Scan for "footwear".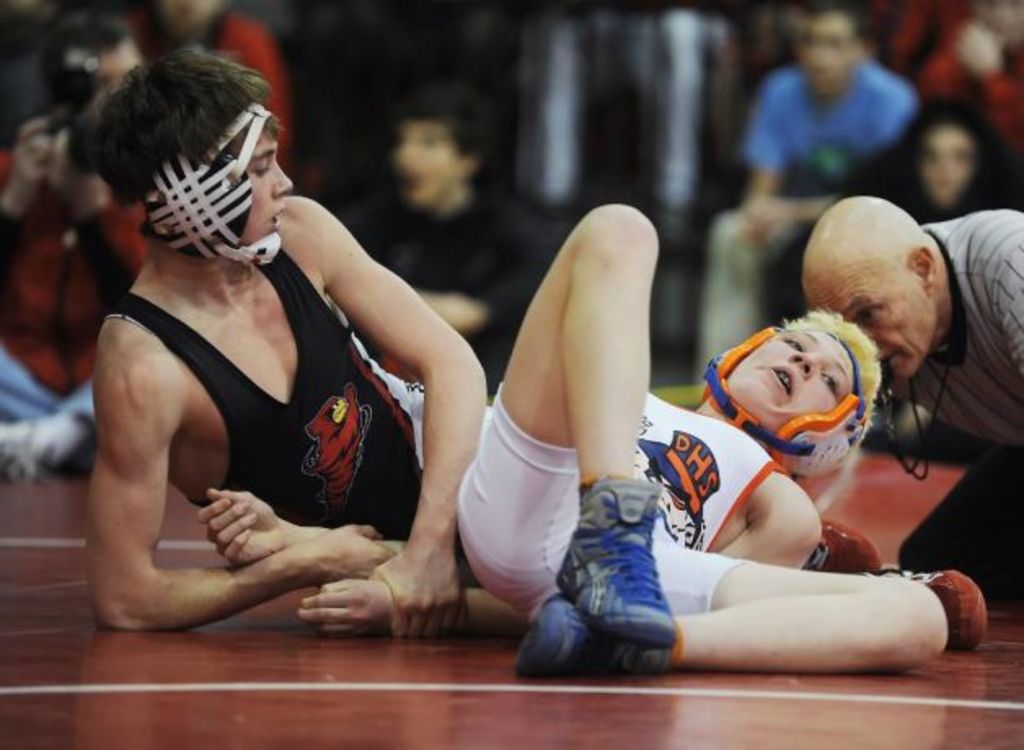
Scan result: (x1=514, y1=592, x2=665, y2=683).
